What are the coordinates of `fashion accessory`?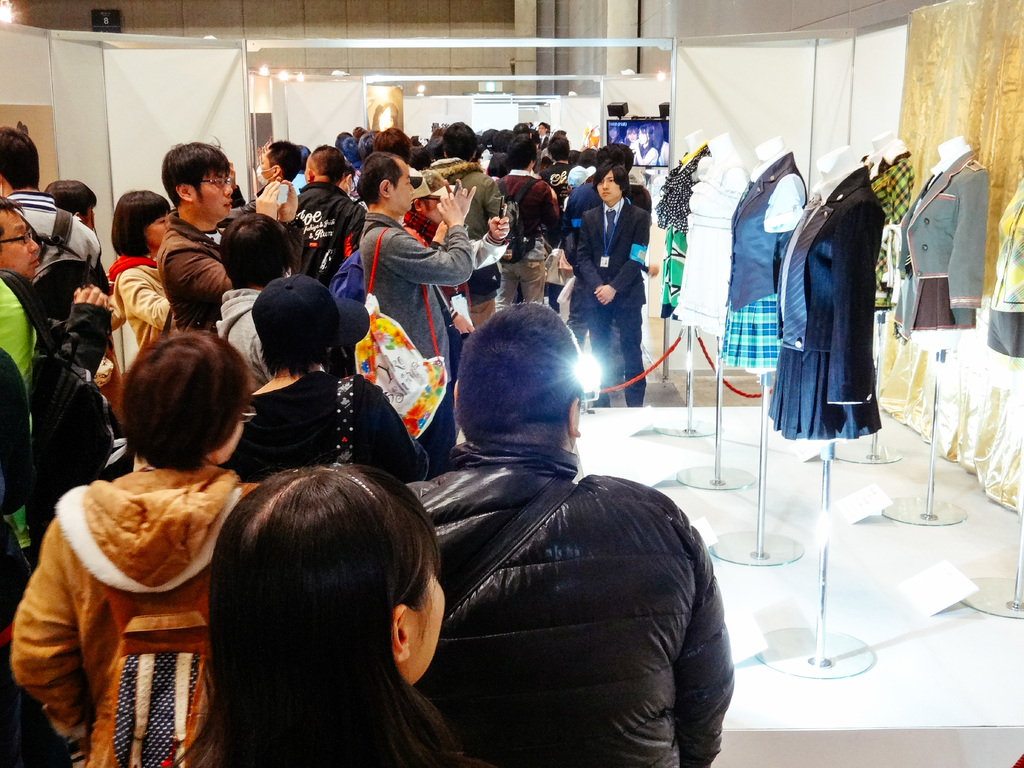
[250,273,373,344].
